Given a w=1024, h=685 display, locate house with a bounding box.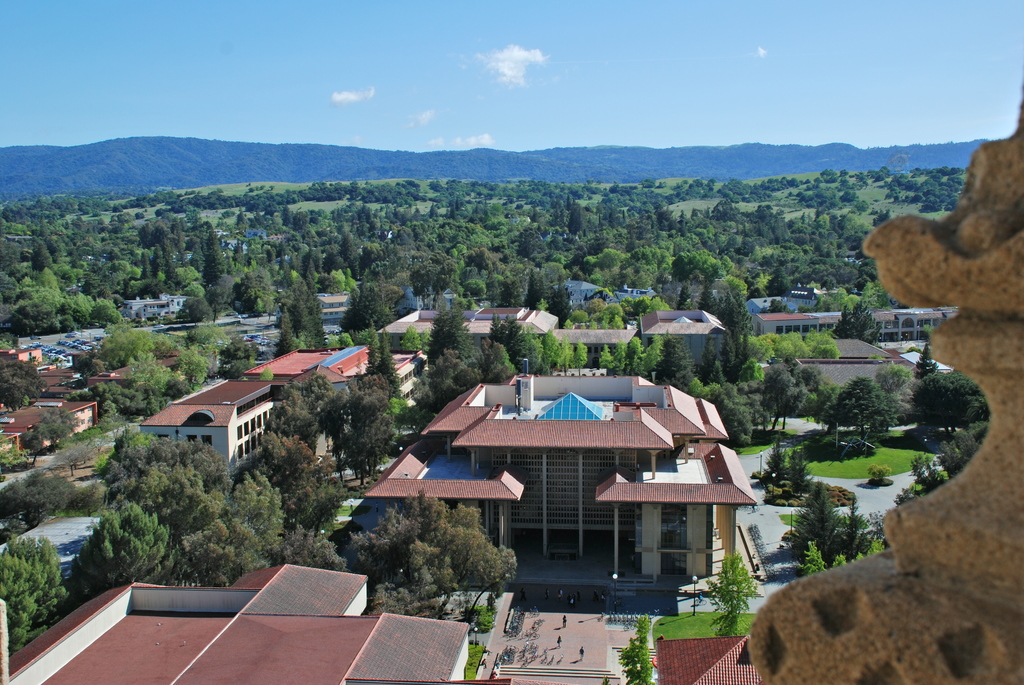
Located: 862, 294, 952, 337.
